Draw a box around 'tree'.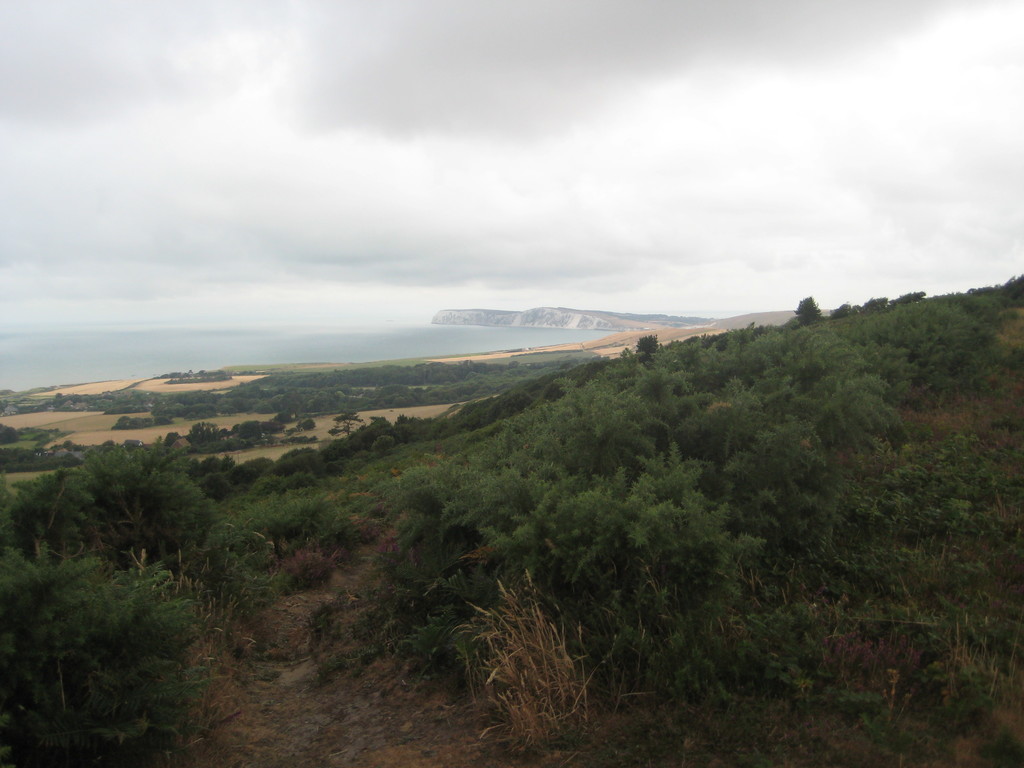
left=201, top=470, right=232, bottom=502.
